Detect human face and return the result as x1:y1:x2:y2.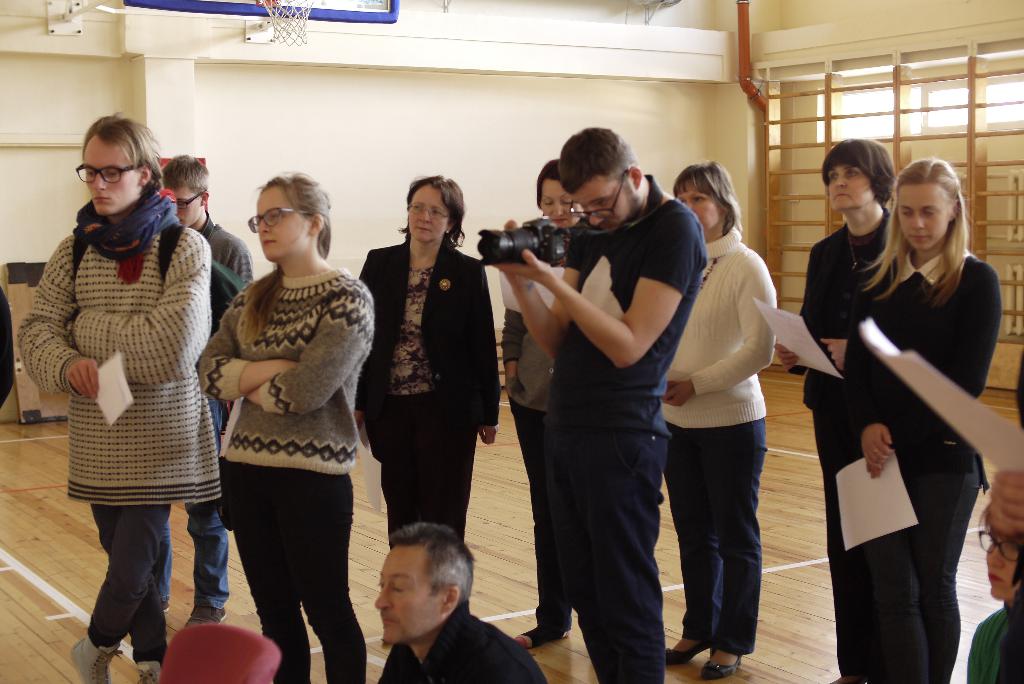
671:196:729:231.
